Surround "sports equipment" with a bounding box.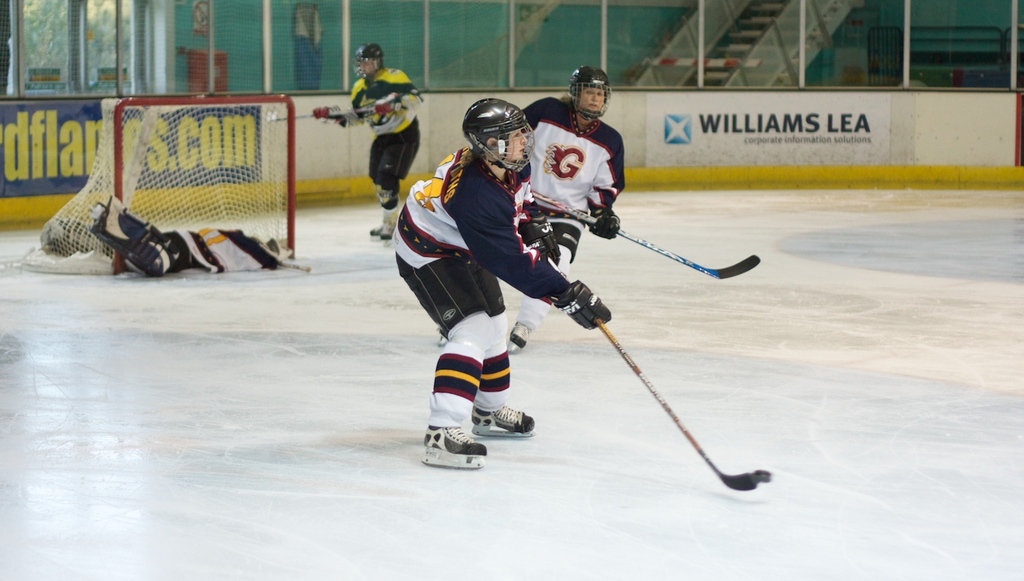
(593,313,773,493).
